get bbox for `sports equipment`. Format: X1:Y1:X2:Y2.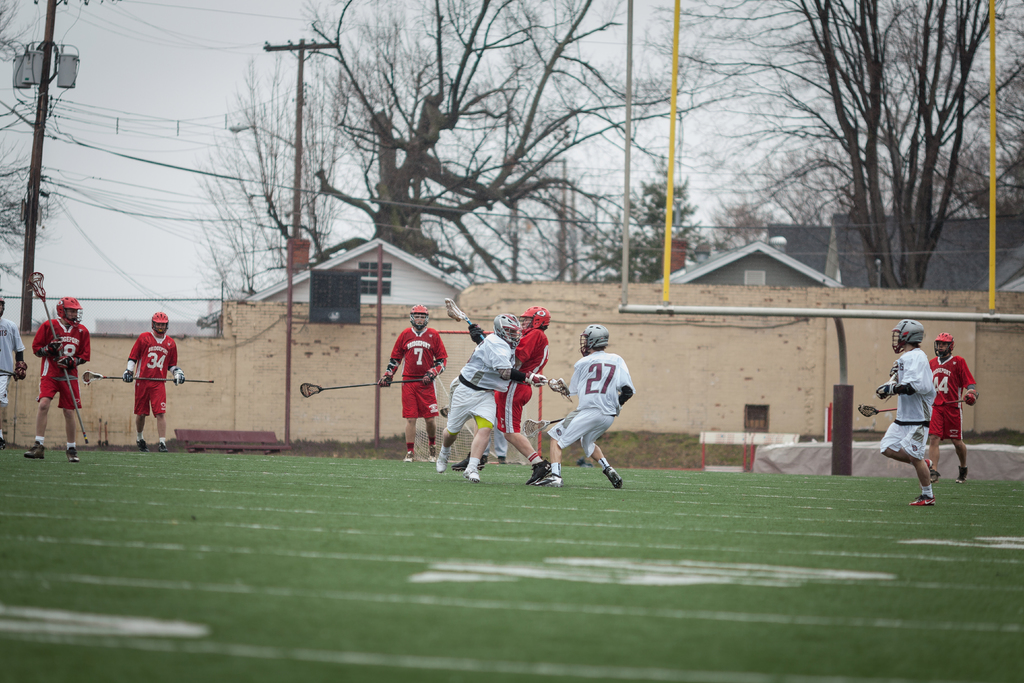
579:322:611:354.
